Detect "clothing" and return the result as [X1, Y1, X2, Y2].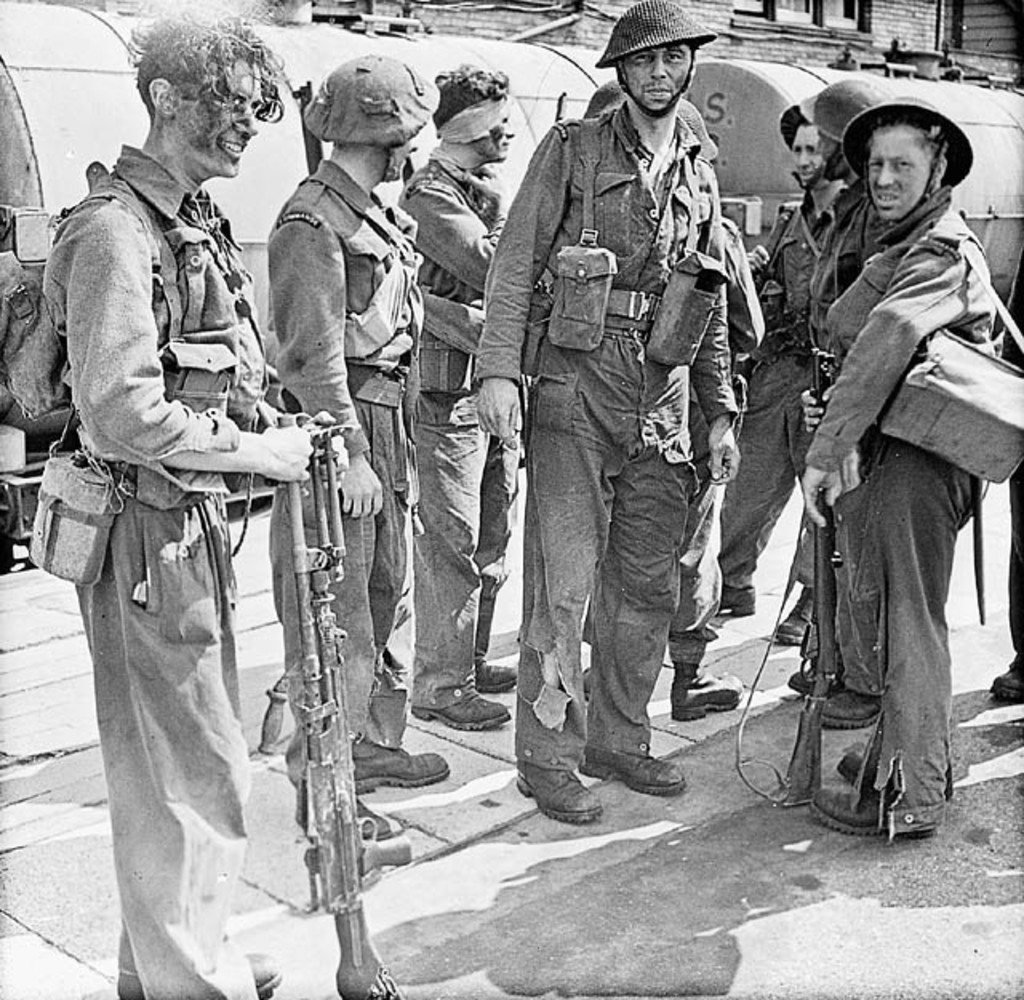
[806, 198, 1006, 795].
